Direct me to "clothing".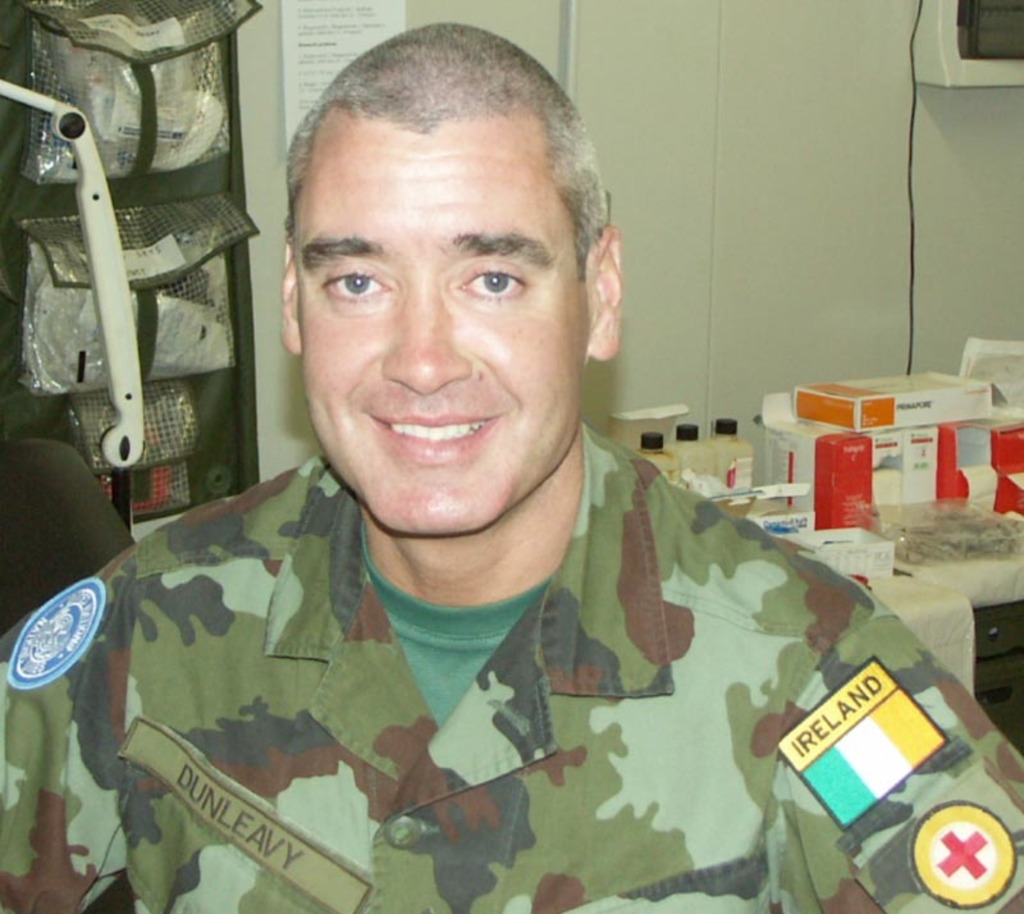
Direction: <bbox>0, 440, 919, 895</bbox>.
